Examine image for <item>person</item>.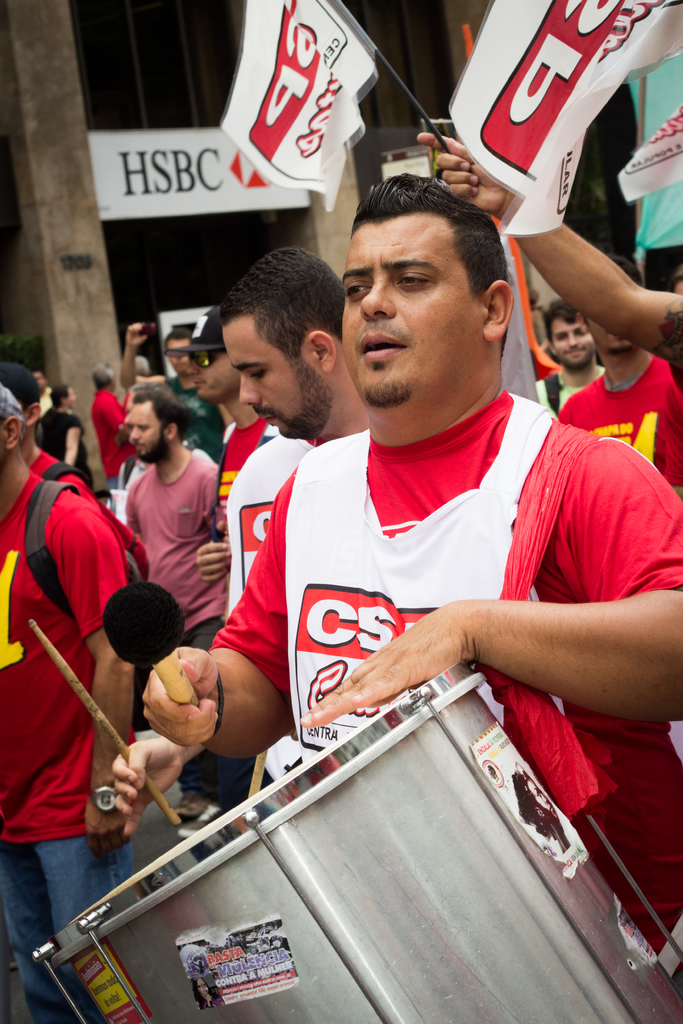
Examination result: 536, 297, 604, 419.
